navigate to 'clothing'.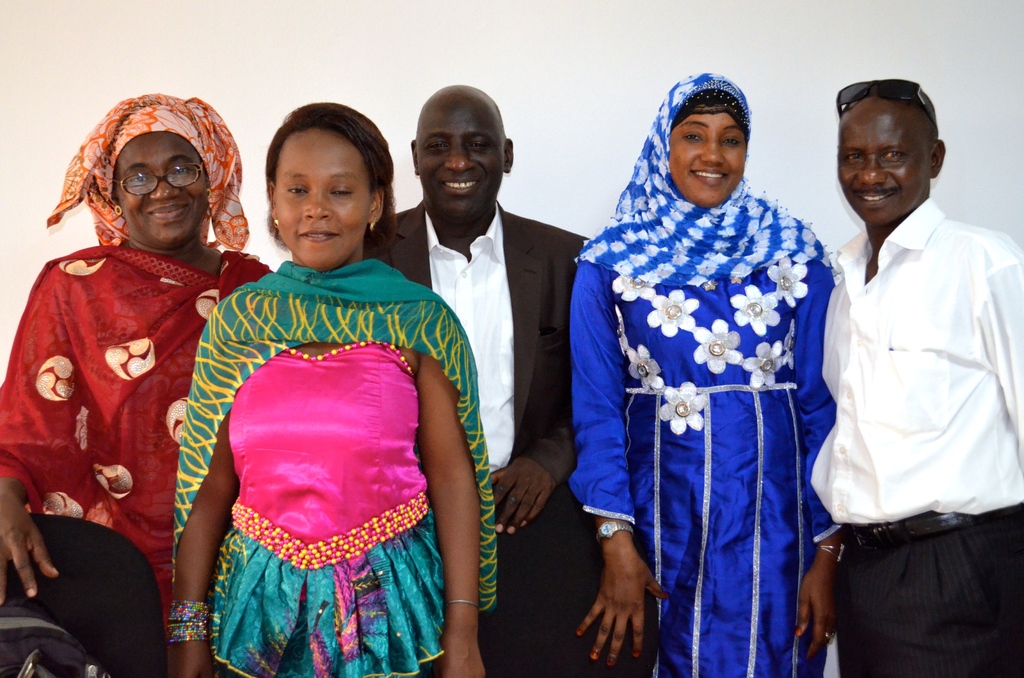
Navigation target: 166,254,500,677.
